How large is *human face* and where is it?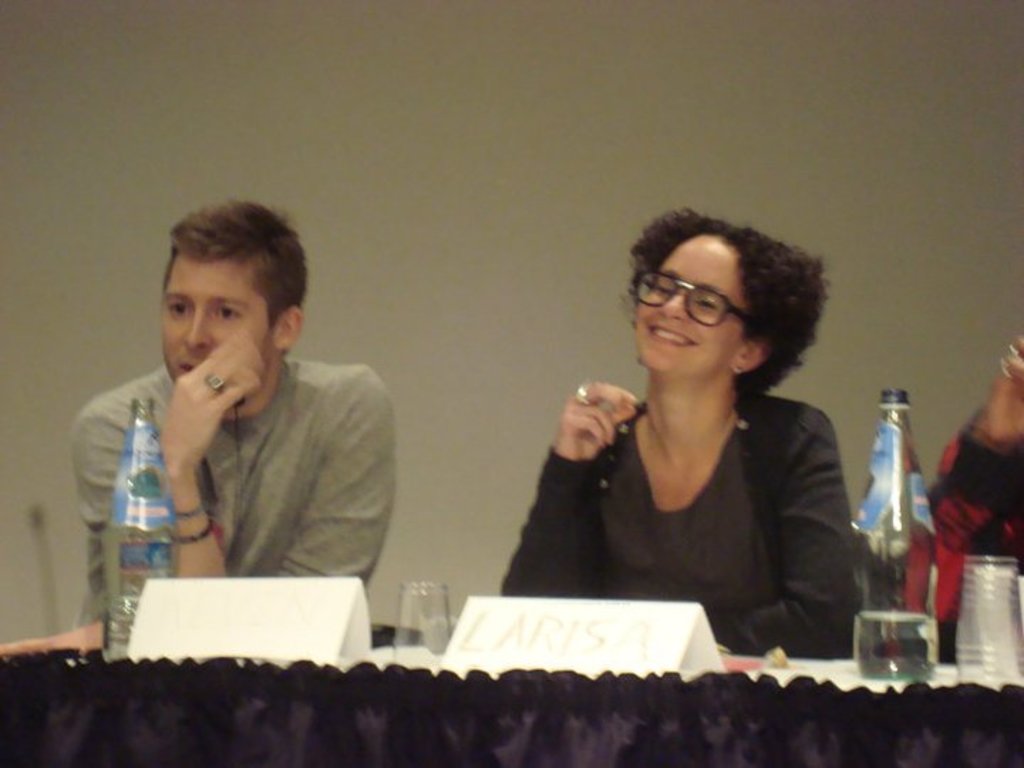
Bounding box: [left=637, top=233, right=745, bottom=375].
